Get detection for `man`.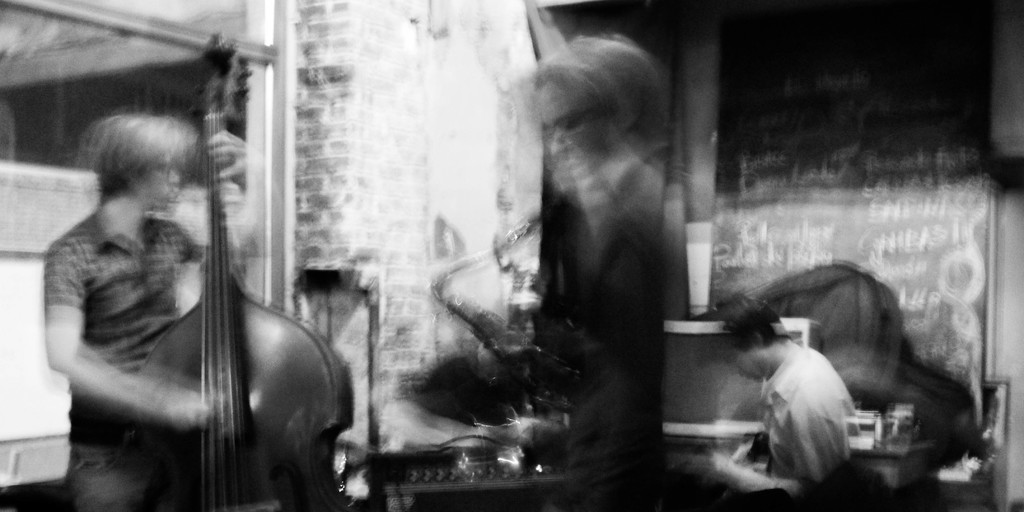
Detection: (705, 304, 868, 500).
